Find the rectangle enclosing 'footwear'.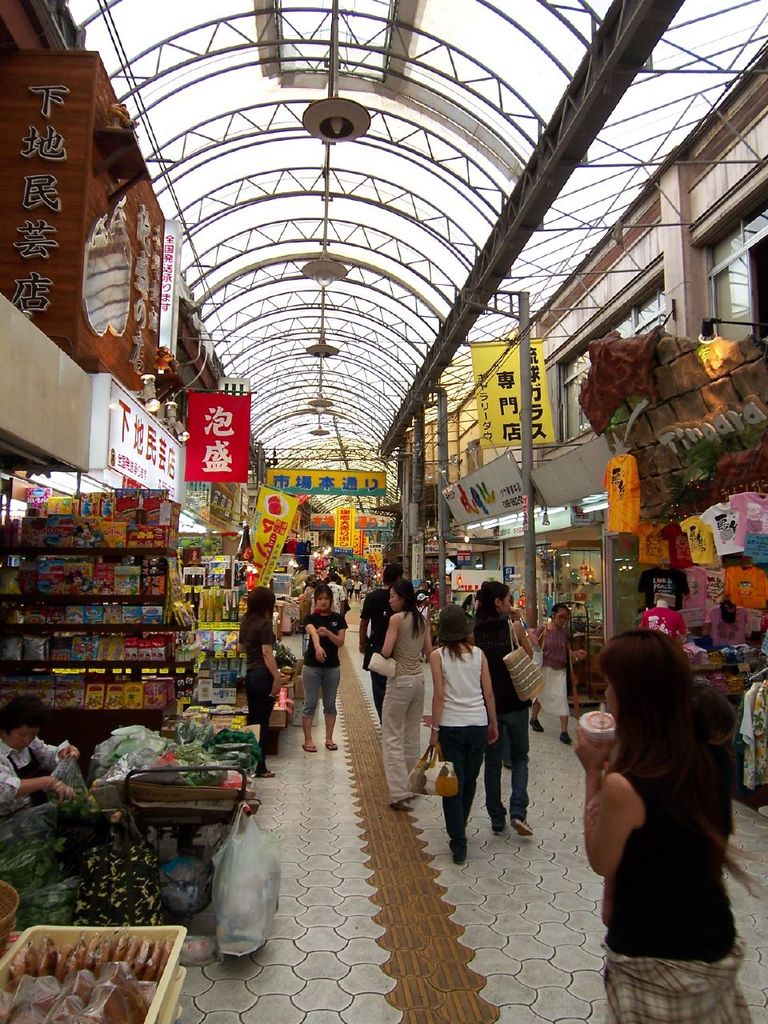
495,818,502,841.
